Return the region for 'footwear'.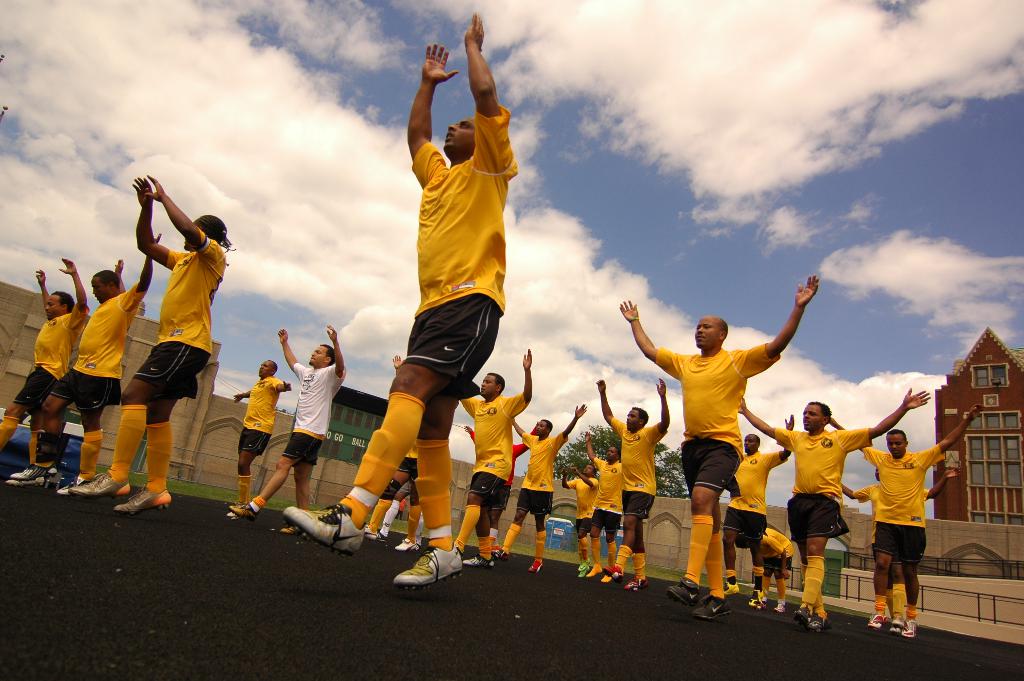
529:560:543:574.
